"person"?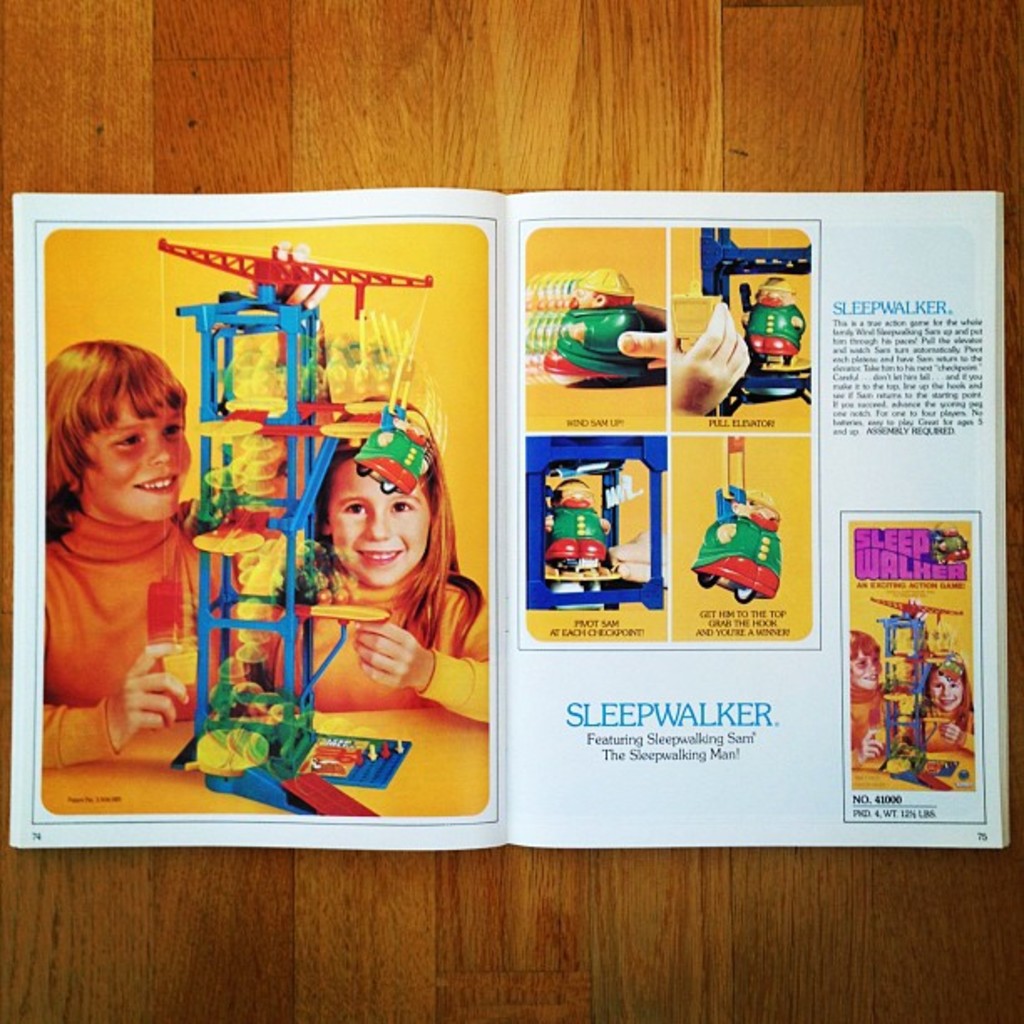
(924,654,974,758)
